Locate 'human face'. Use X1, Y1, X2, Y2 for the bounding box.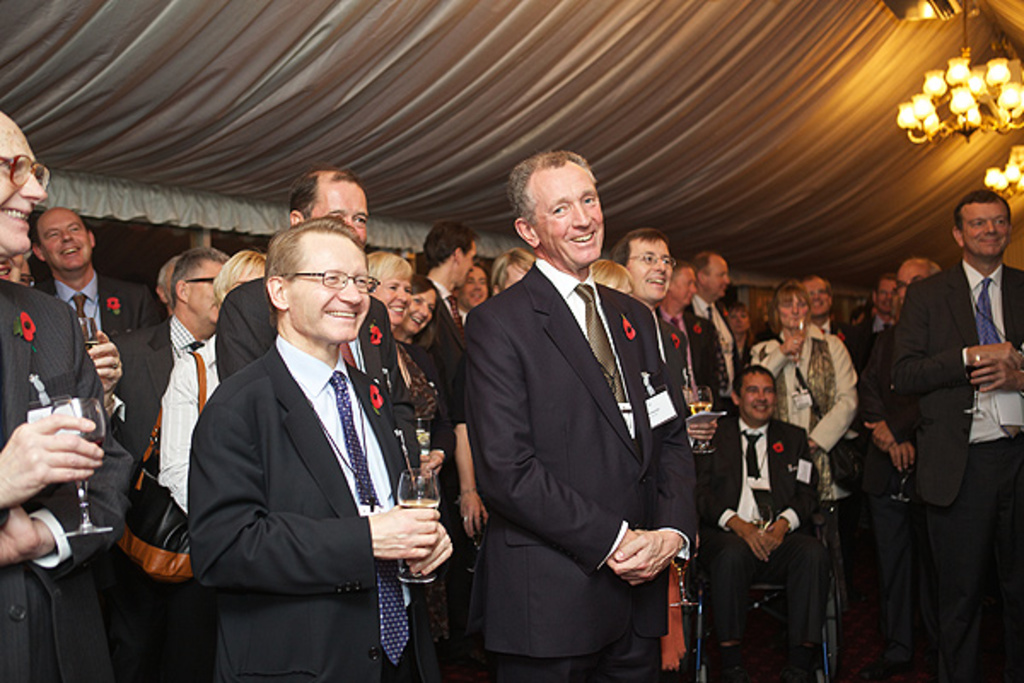
377, 275, 411, 326.
